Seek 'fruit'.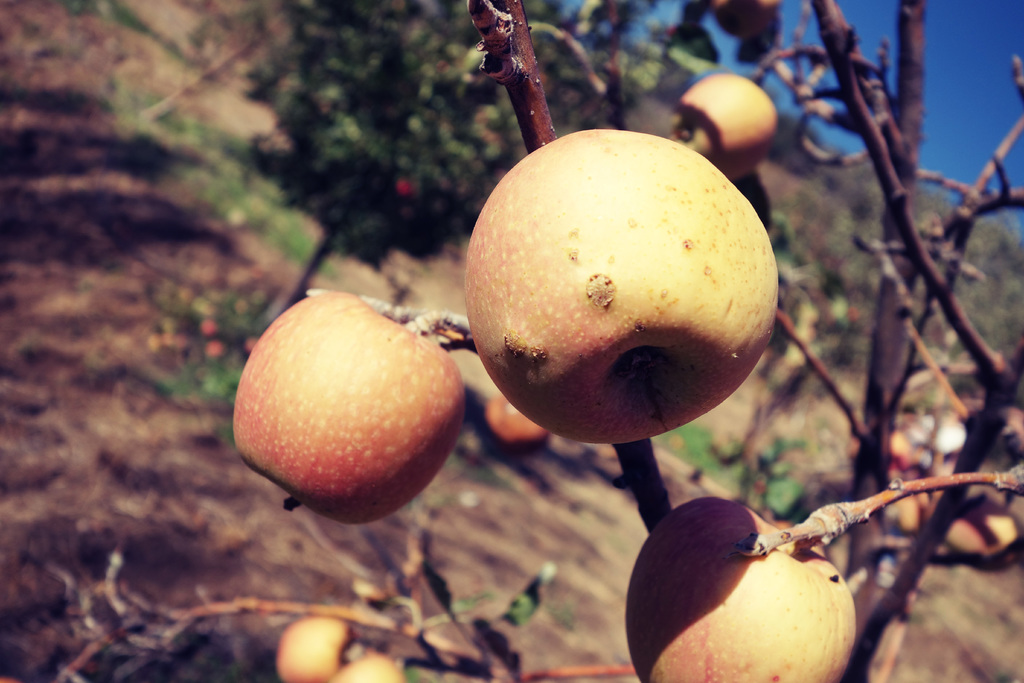
BBox(627, 495, 858, 682).
